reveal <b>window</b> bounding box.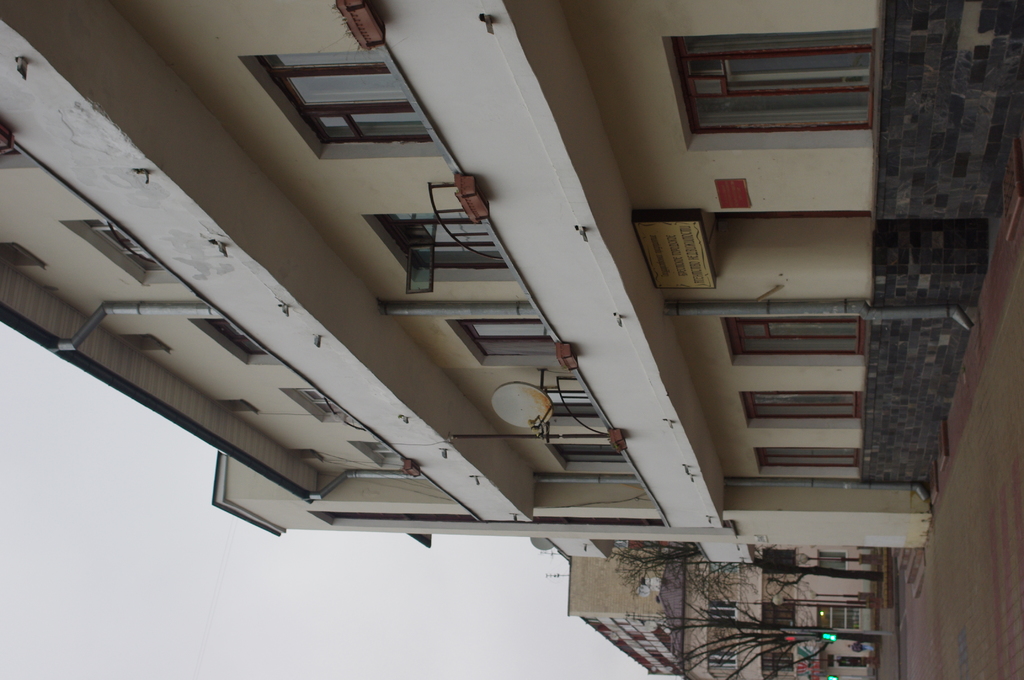
Revealed: x1=447 y1=318 x2=560 y2=368.
